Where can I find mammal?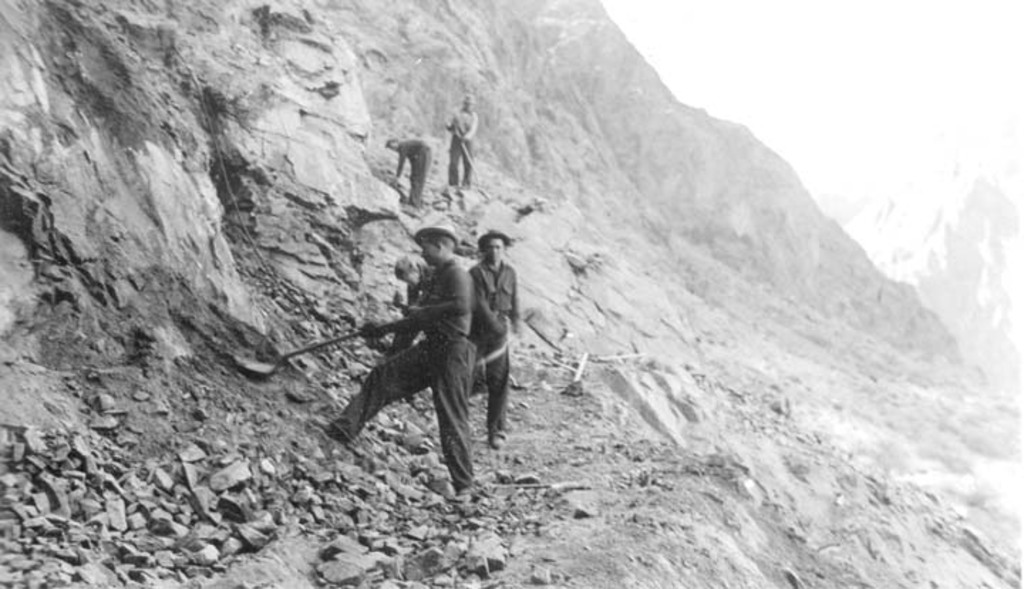
You can find it at <region>462, 219, 526, 450</region>.
